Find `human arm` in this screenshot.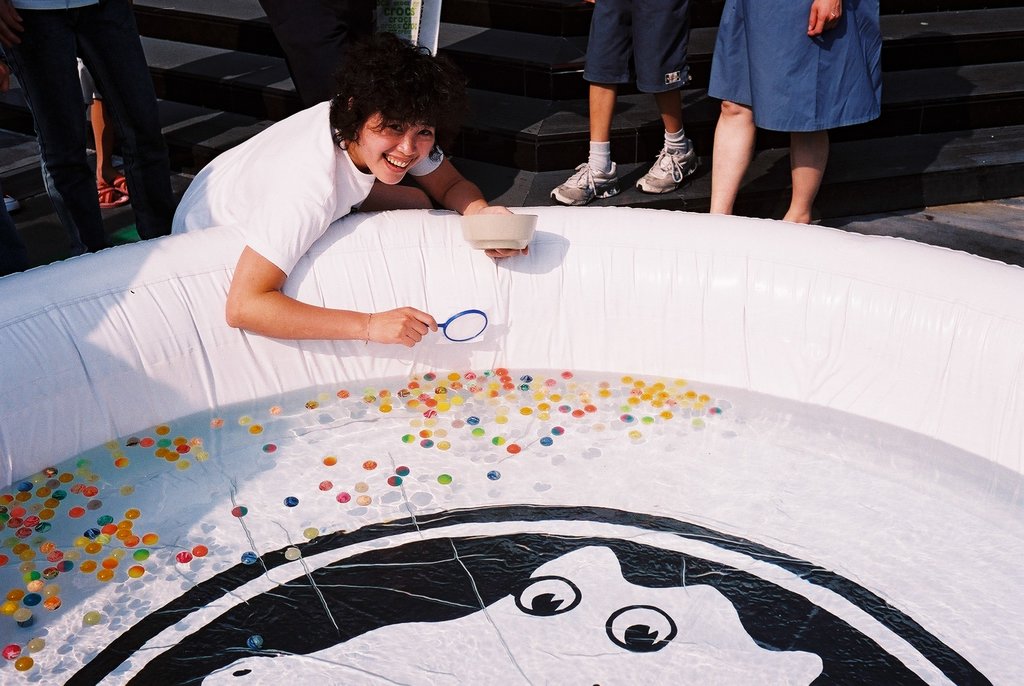
The bounding box for `human arm` is Rect(808, 0, 849, 35).
